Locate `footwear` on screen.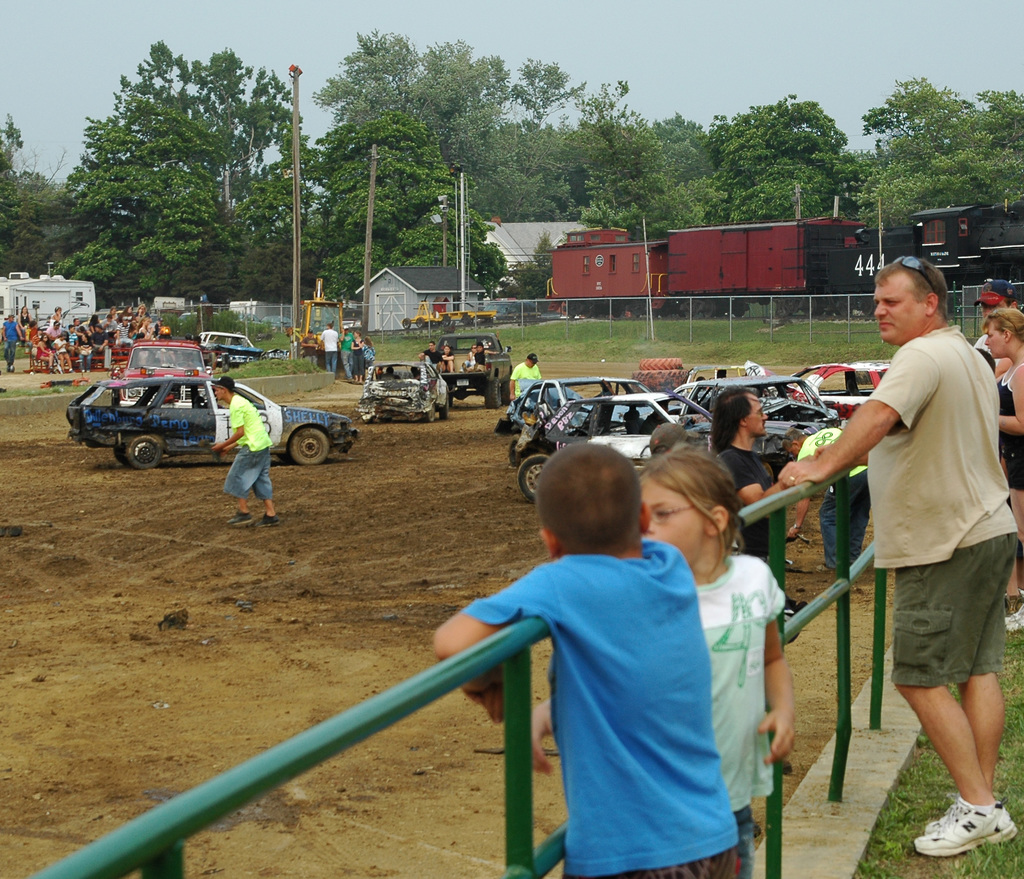
On screen at {"x1": 258, "y1": 510, "x2": 282, "y2": 529}.
